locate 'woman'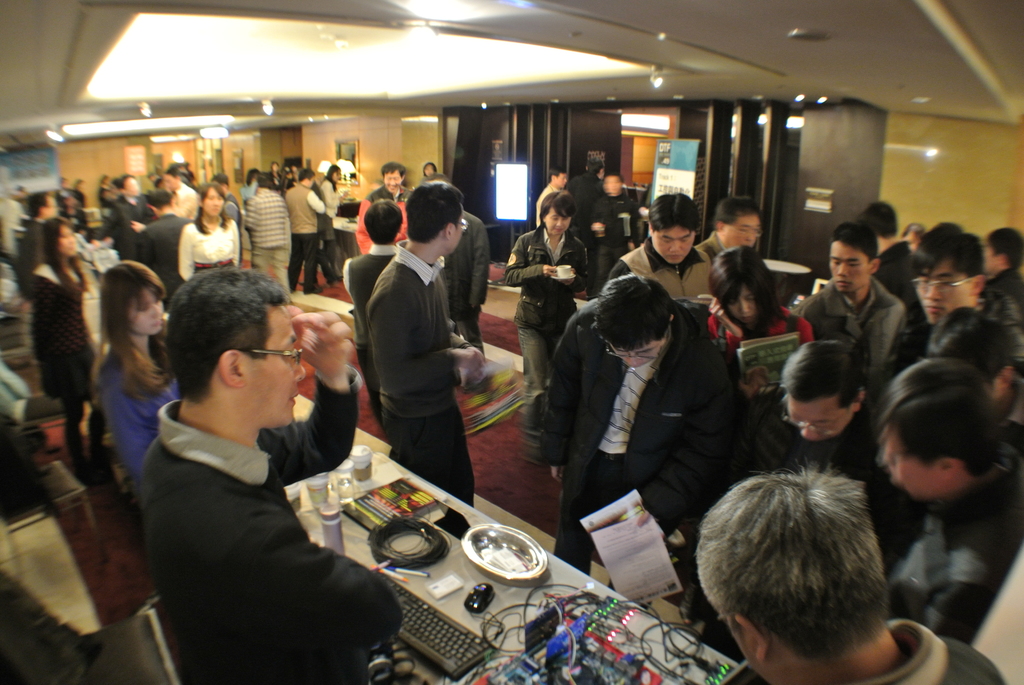
pyautogui.locateOnScreen(320, 164, 335, 284)
